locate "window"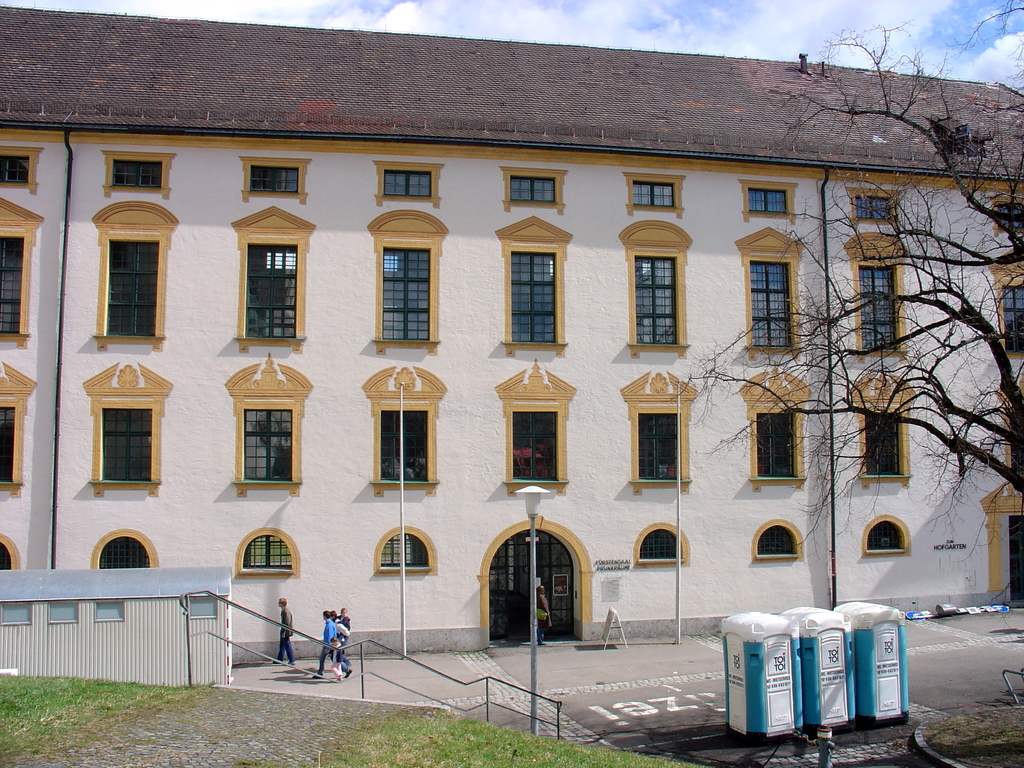
1007,284,1023,353
